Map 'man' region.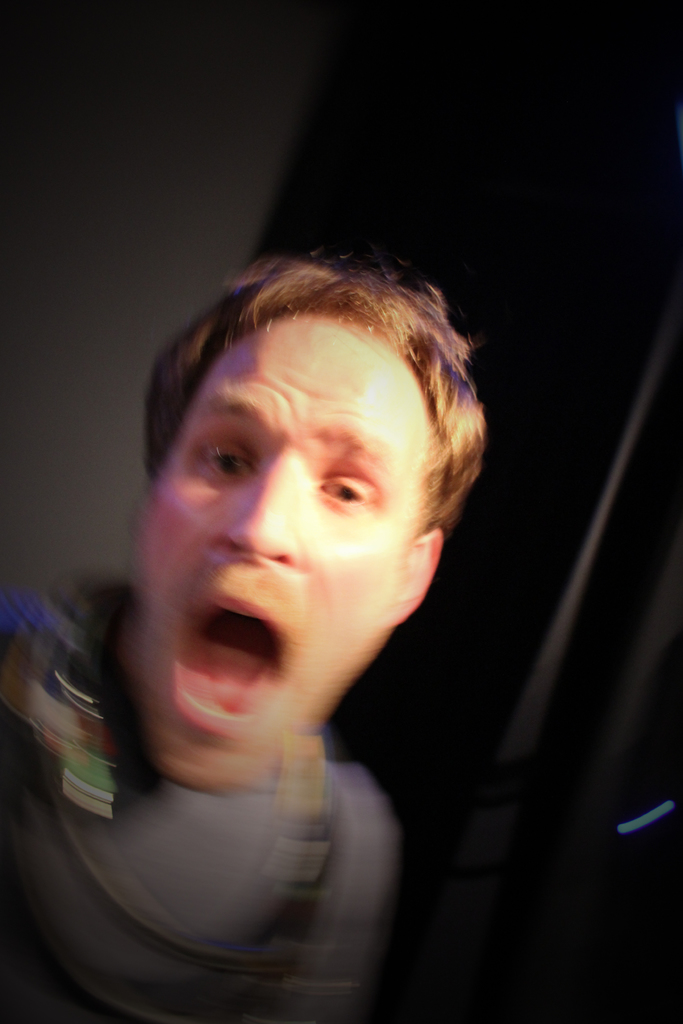
Mapped to pyautogui.locateOnScreen(26, 230, 566, 1005).
